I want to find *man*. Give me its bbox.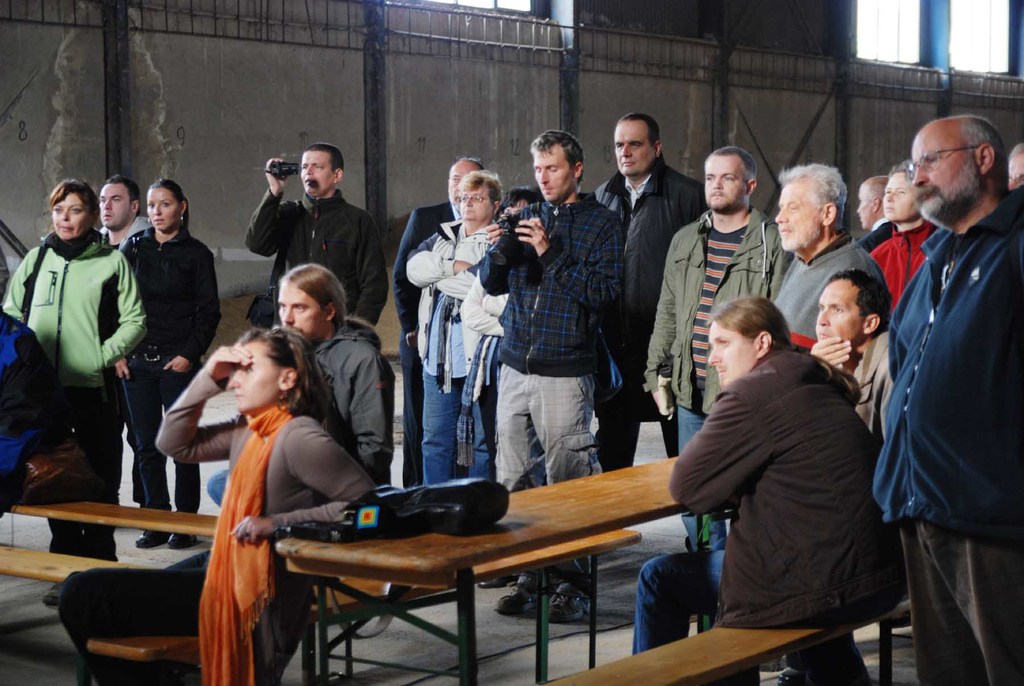
{"left": 595, "top": 104, "right": 708, "bottom": 469}.
